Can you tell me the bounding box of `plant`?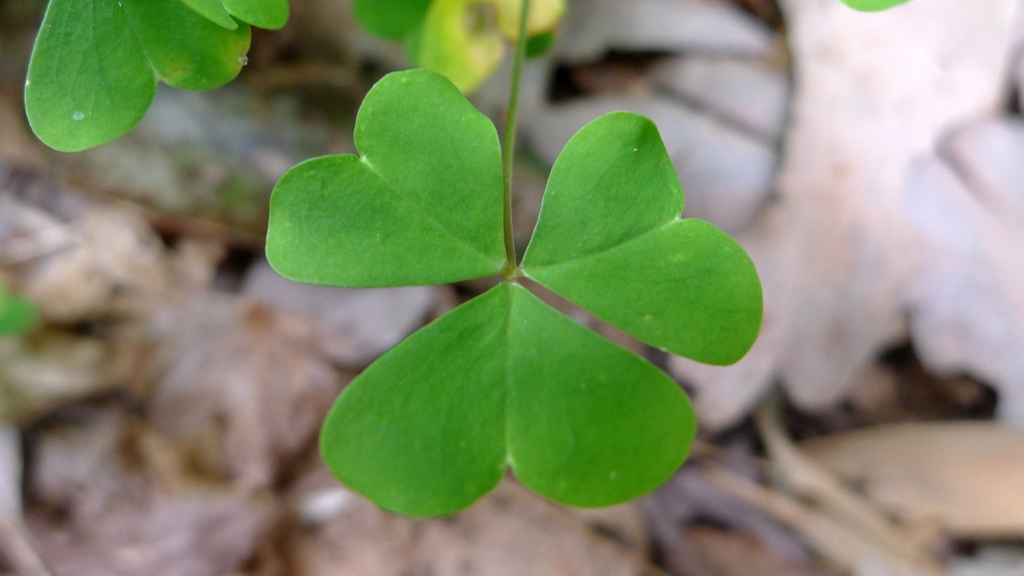
bbox=[0, 285, 41, 337].
